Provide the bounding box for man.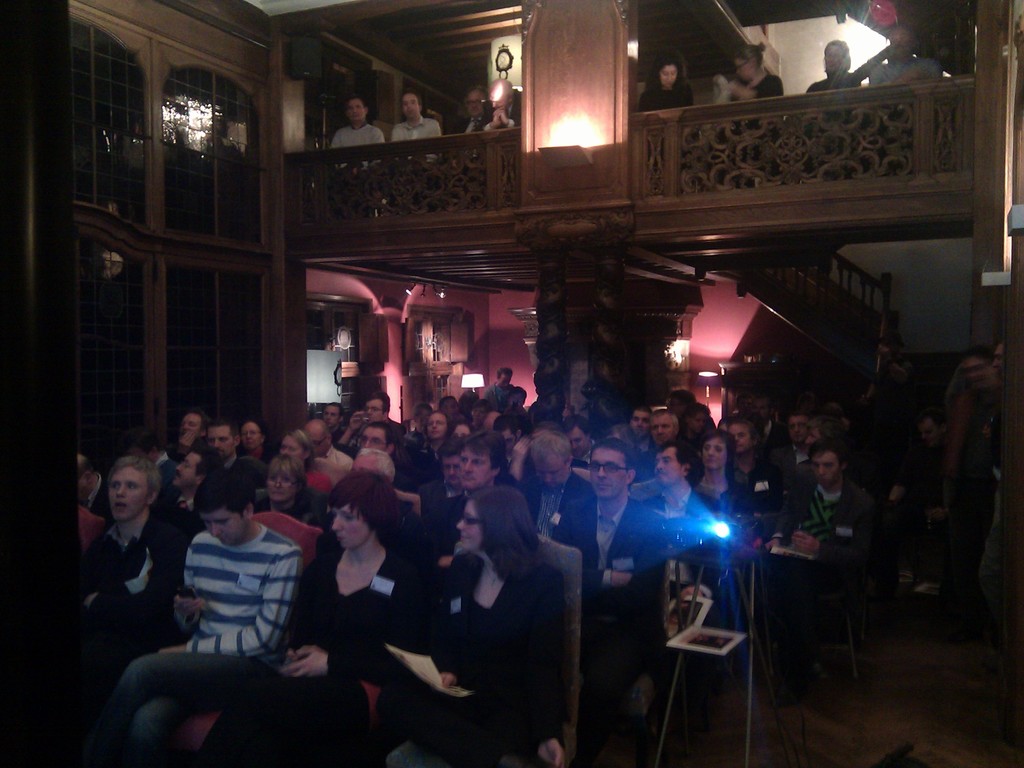
l=147, t=488, r=314, b=707.
